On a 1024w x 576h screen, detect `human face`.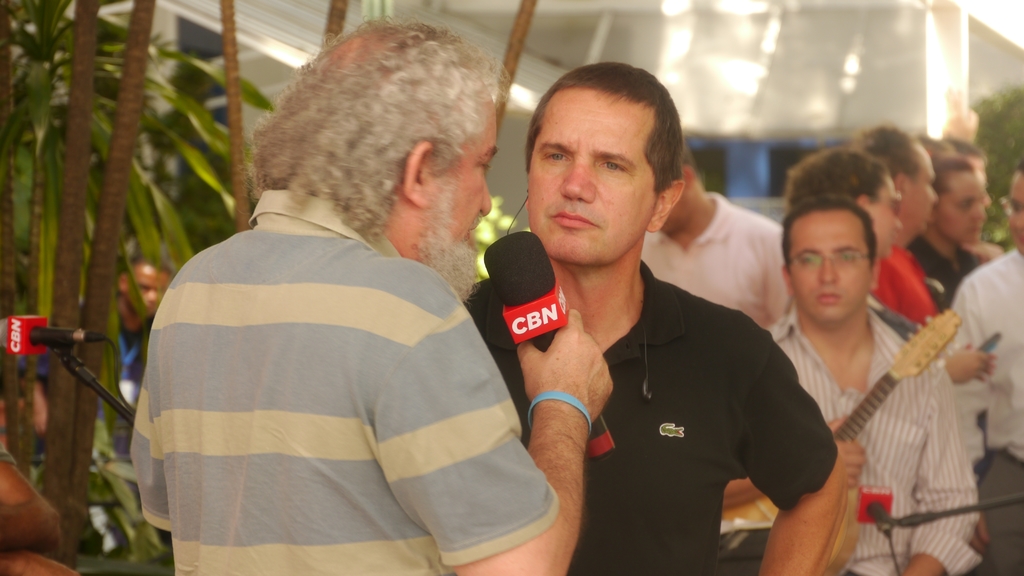
1009:172:1023:248.
